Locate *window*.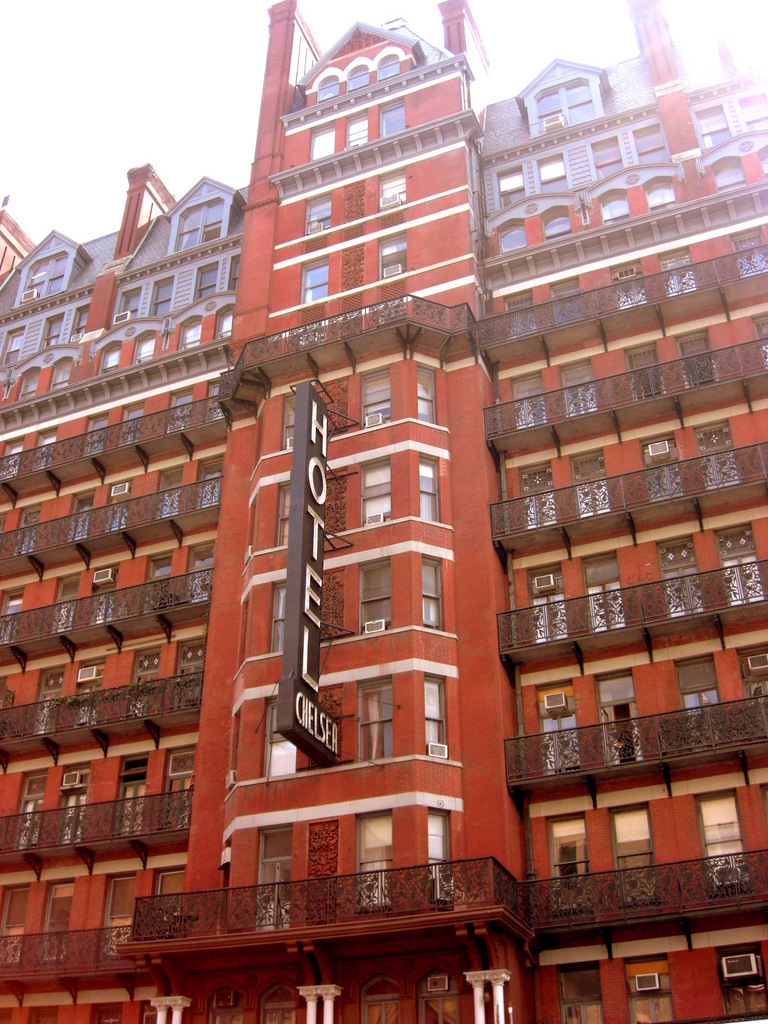
Bounding box: 65/486/93/541.
